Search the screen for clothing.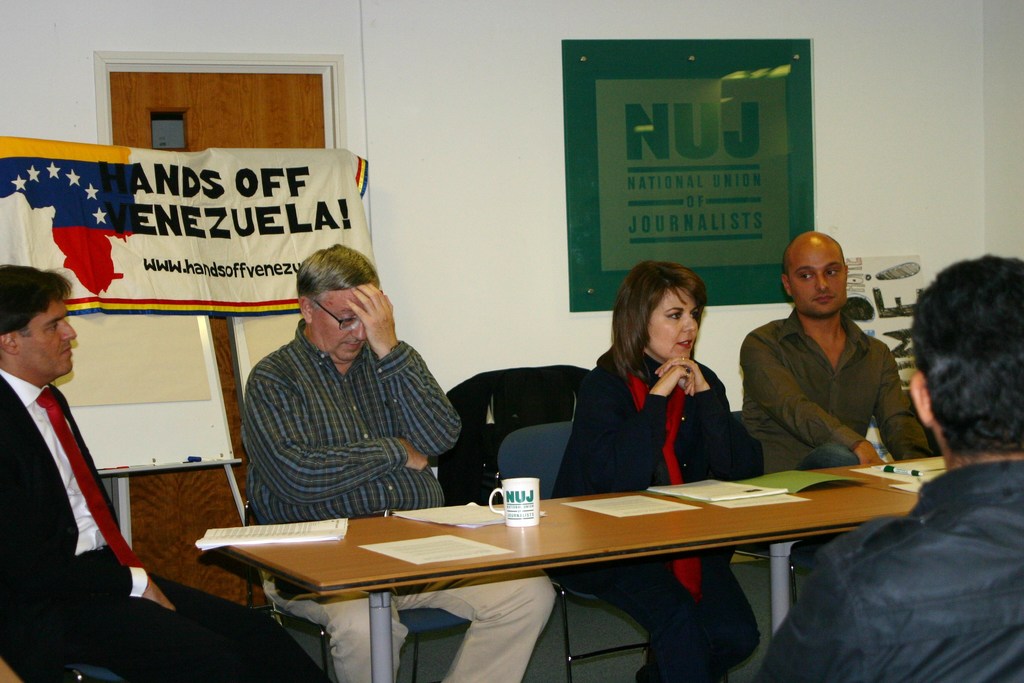
Found at left=239, top=308, right=552, bottom=682.
